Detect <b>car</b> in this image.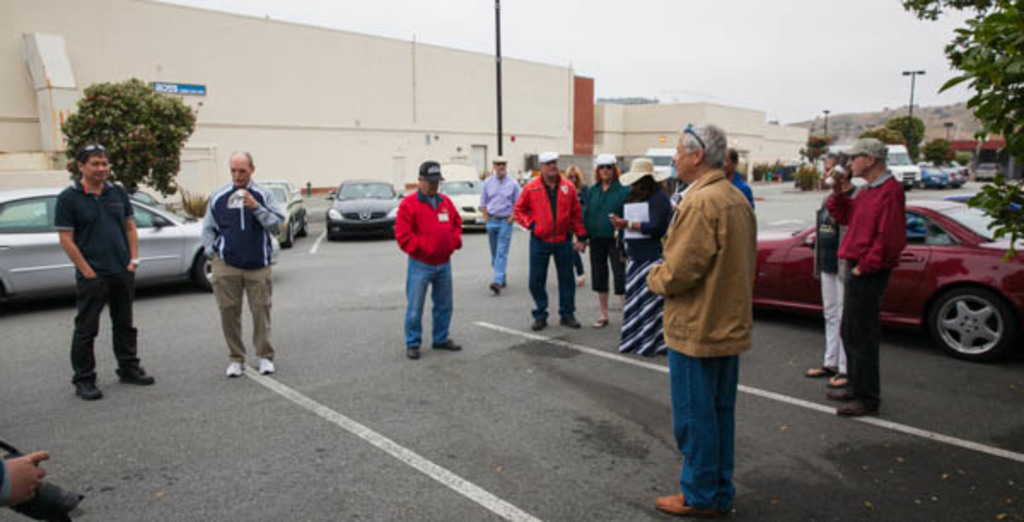
Detection: 437/159/492/227.
